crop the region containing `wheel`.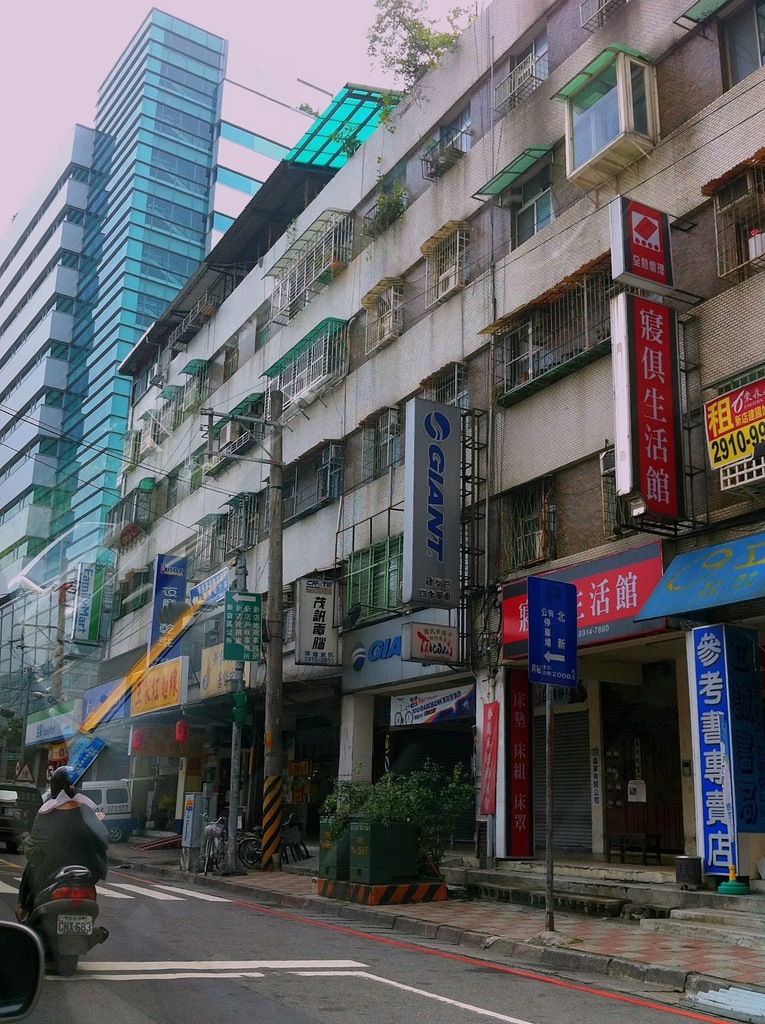
Crop region: 237:838:270:875.
